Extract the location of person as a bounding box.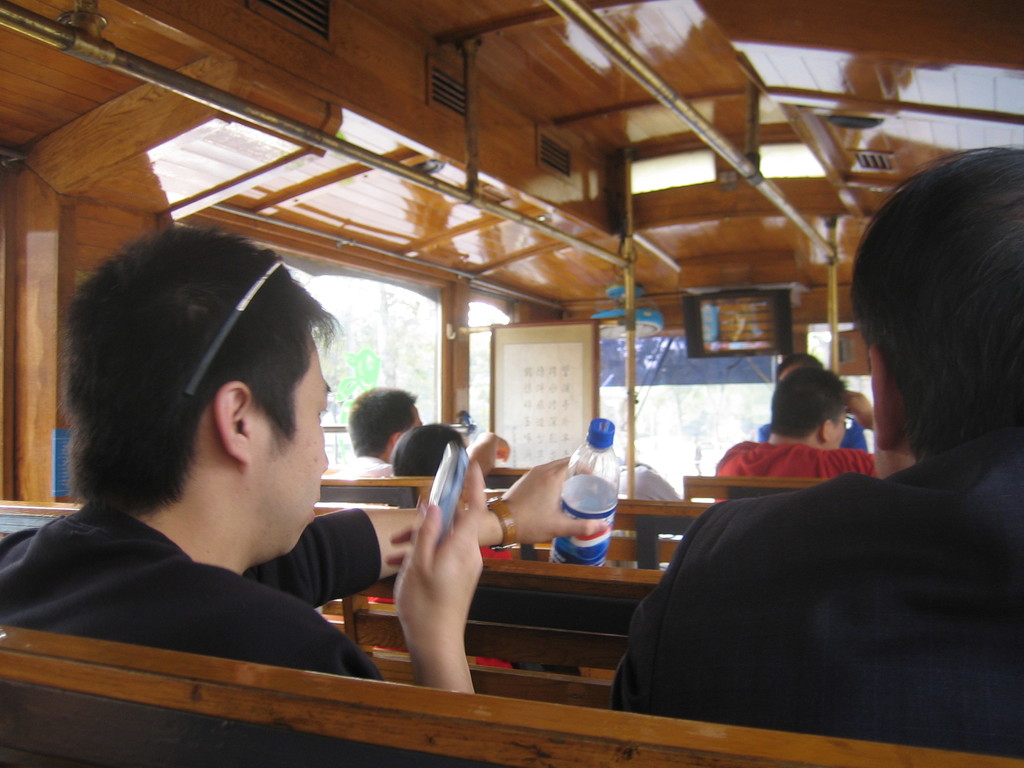
714:364:876:504.
